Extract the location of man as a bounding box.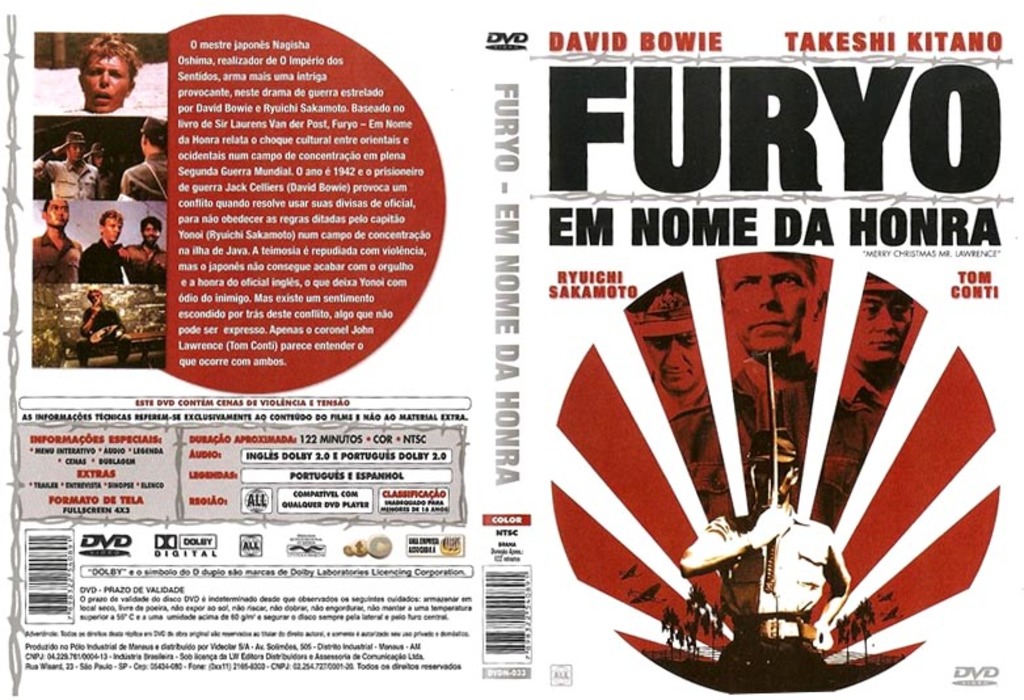
<box>33,202,85,279</box>.
